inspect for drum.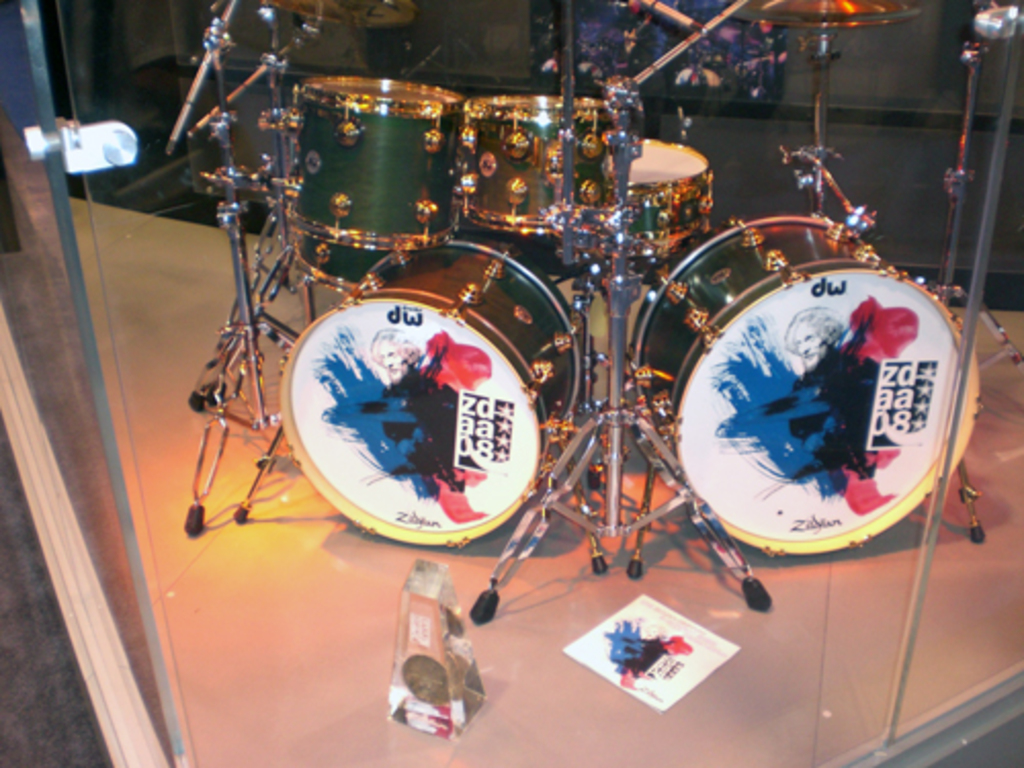
Inspection: pyautogui.locateOnScreen(590, 135, 711, 264).
